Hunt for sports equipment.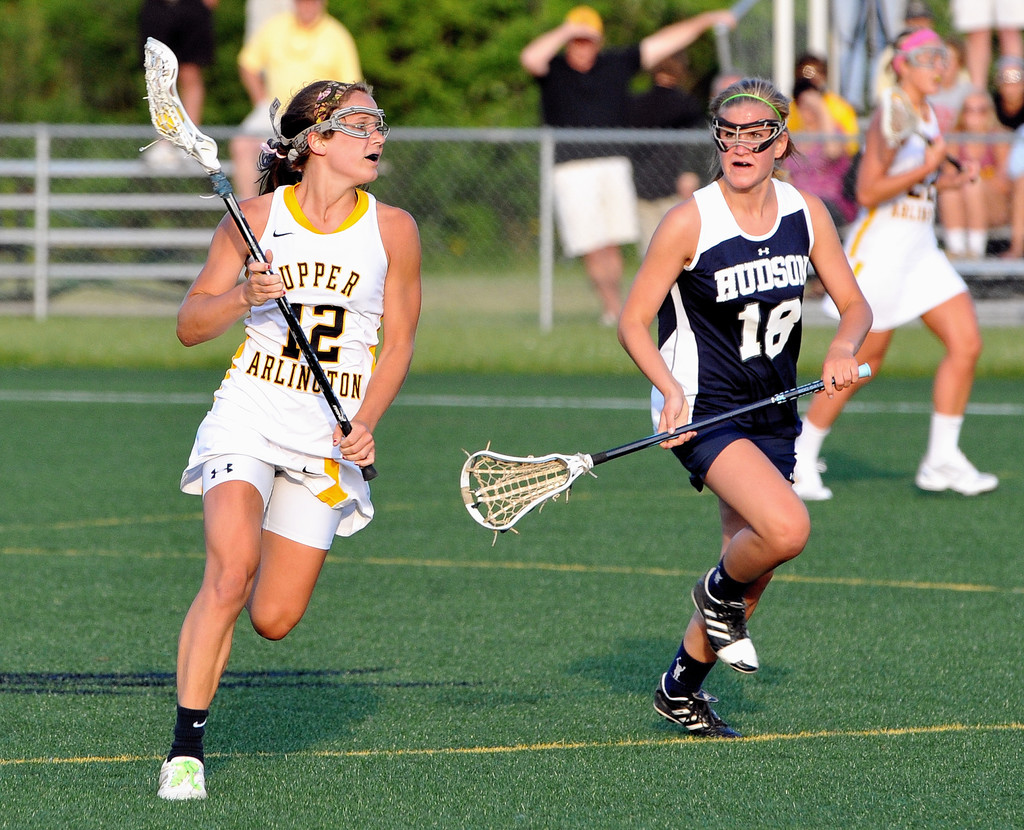
Hunted down at <region>793, 461, 835, 503</region>.
